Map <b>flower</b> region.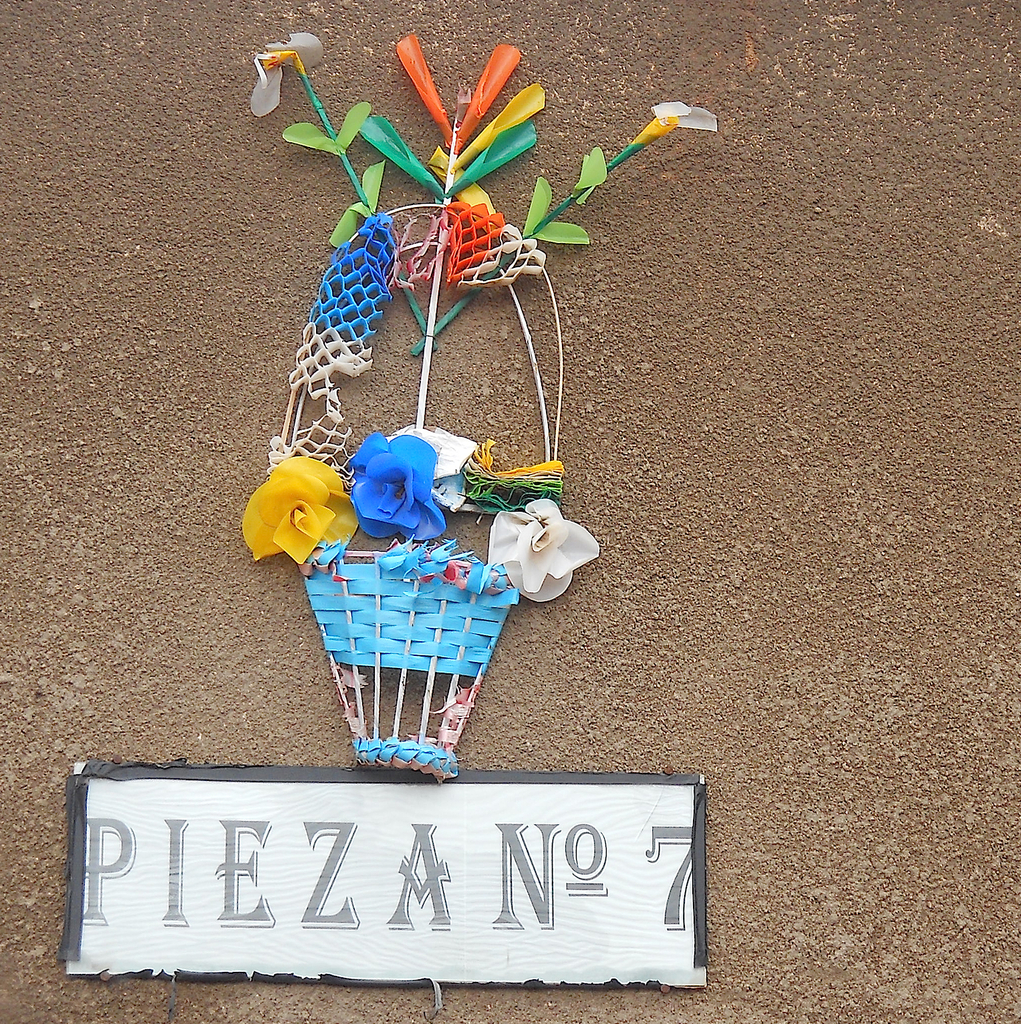
Mapped to l=350, t=429, r=450, b=548.
